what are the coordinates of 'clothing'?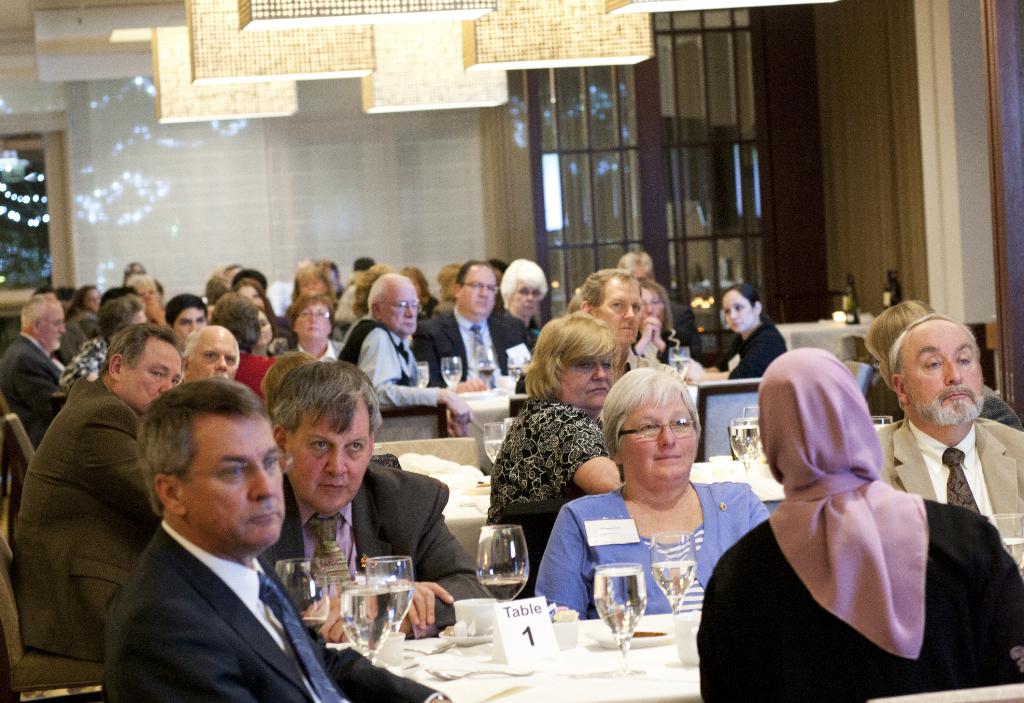
left=488, top=382, right=614, bottom=538.
